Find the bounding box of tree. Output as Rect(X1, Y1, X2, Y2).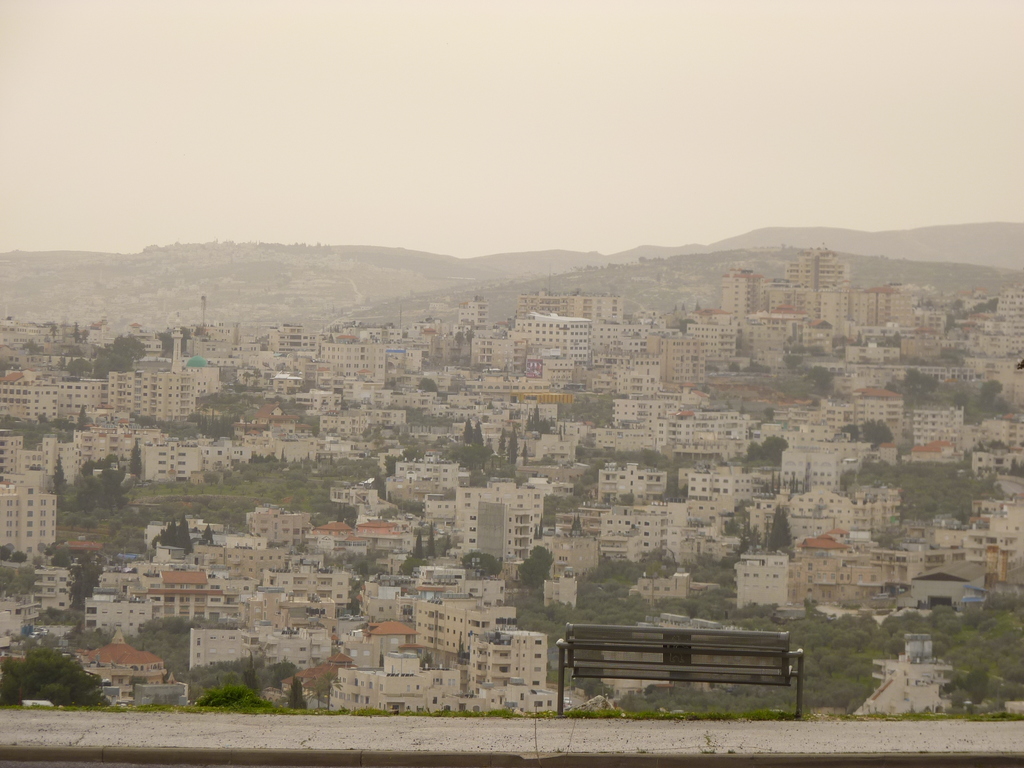
Rect(290, 490, 305, 512).
